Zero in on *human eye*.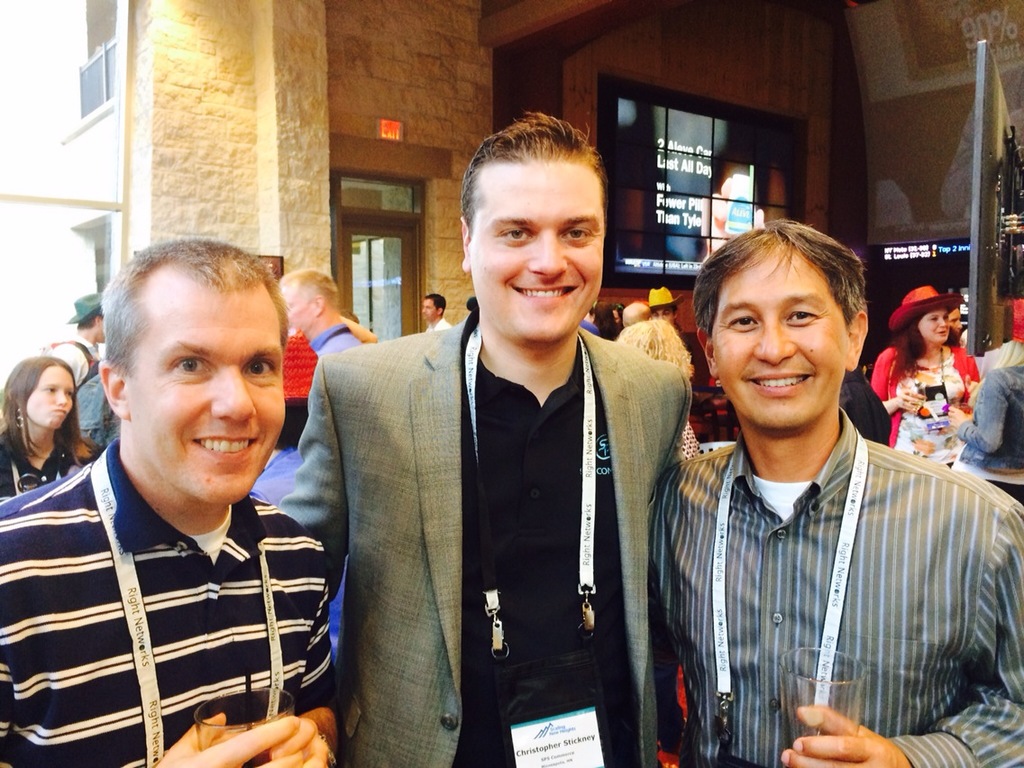
Zeroed in: rect(491, 223, 535, 244).
